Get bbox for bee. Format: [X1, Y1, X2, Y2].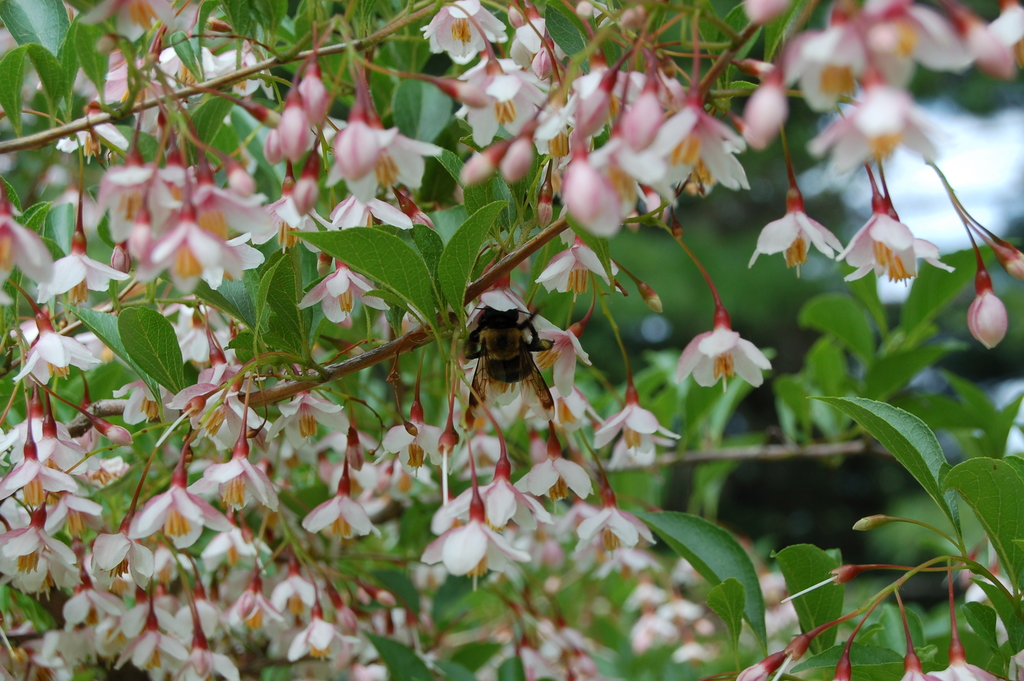
[451, 278, 573, 429].
